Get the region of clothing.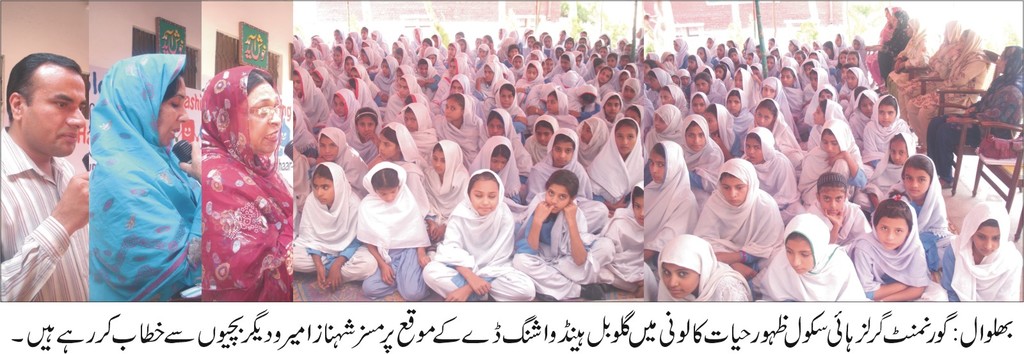
locate(476, 65, 511, 109).
